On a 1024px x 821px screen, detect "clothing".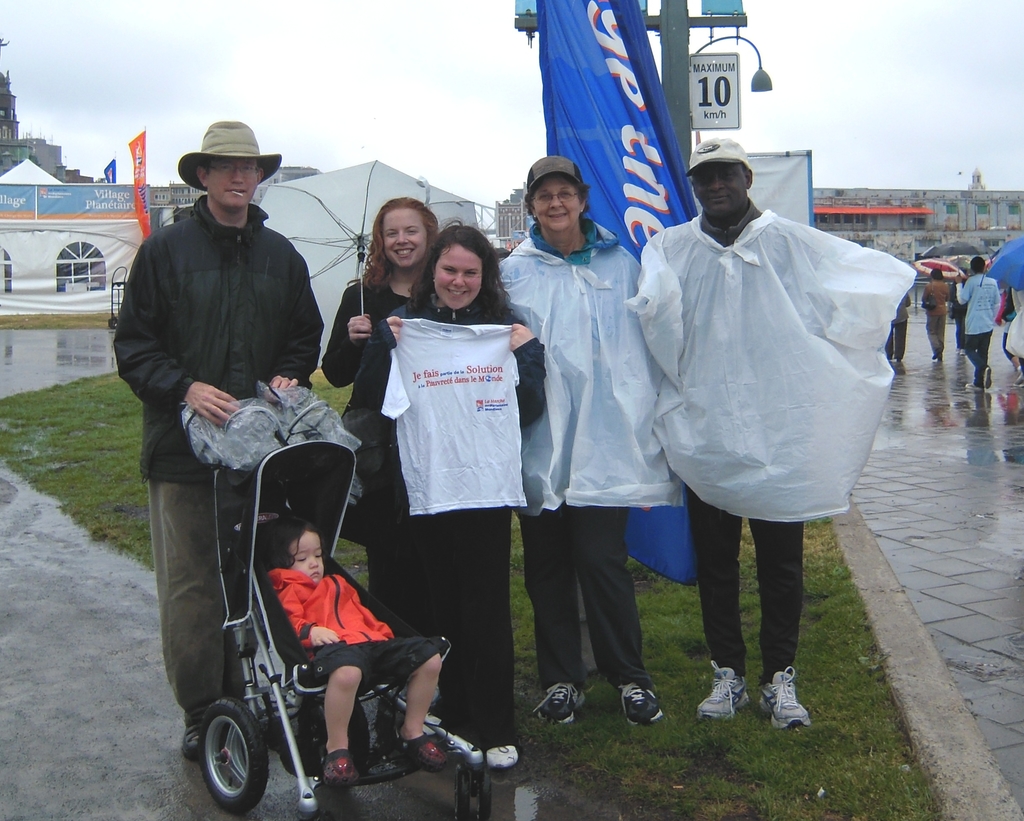
BBox(266, 570, 444, 697).
